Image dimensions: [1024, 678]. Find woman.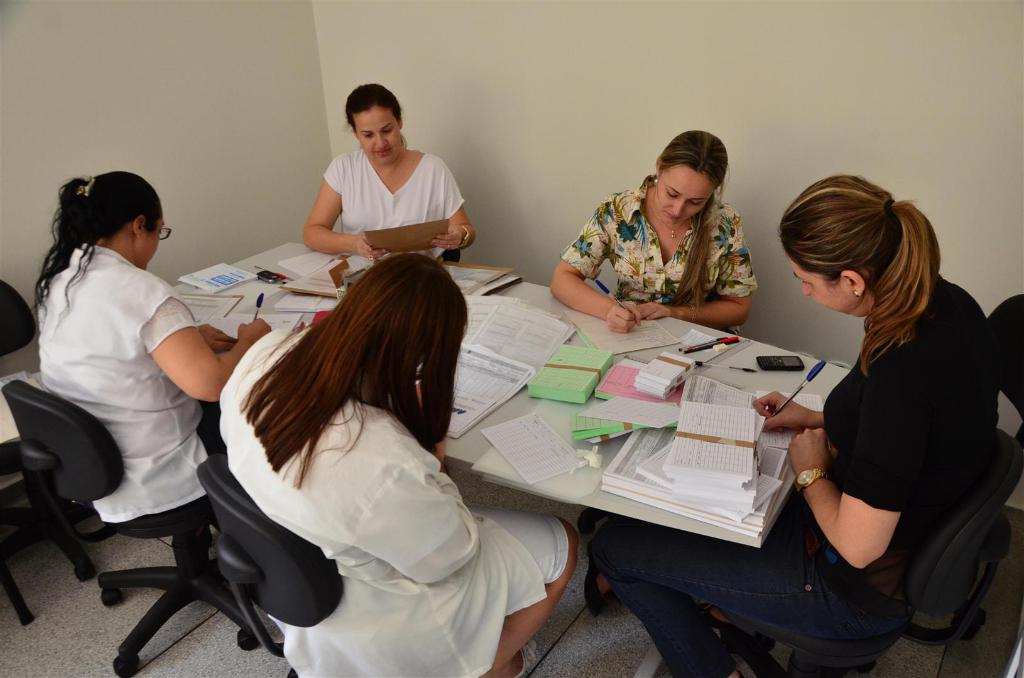
bbox=[302, 79, 478, 264].
